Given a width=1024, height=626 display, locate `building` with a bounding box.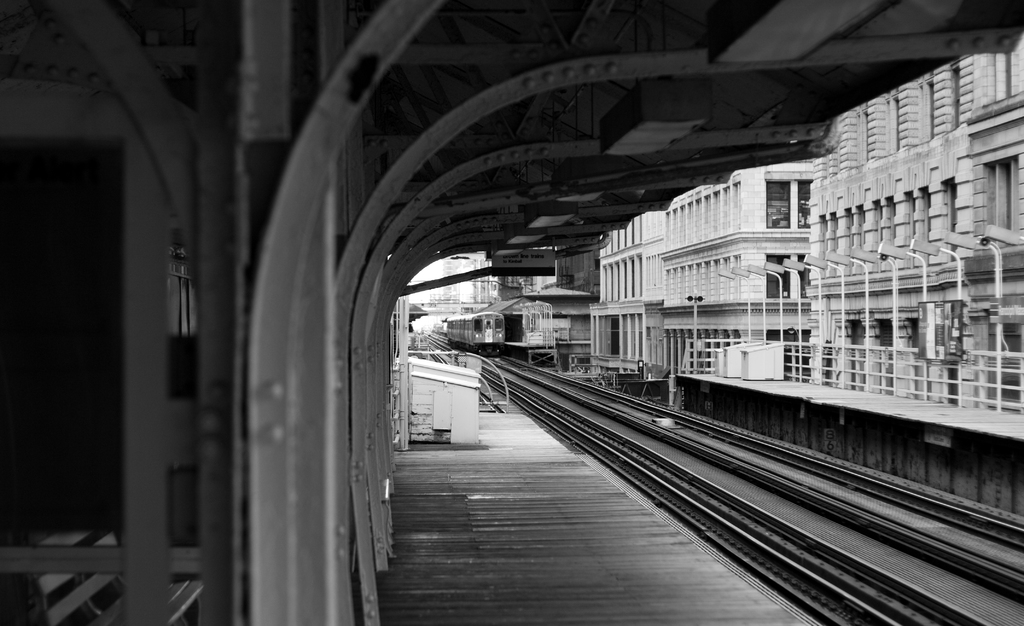
Located: l=588, t=209, r=670, b=365.
